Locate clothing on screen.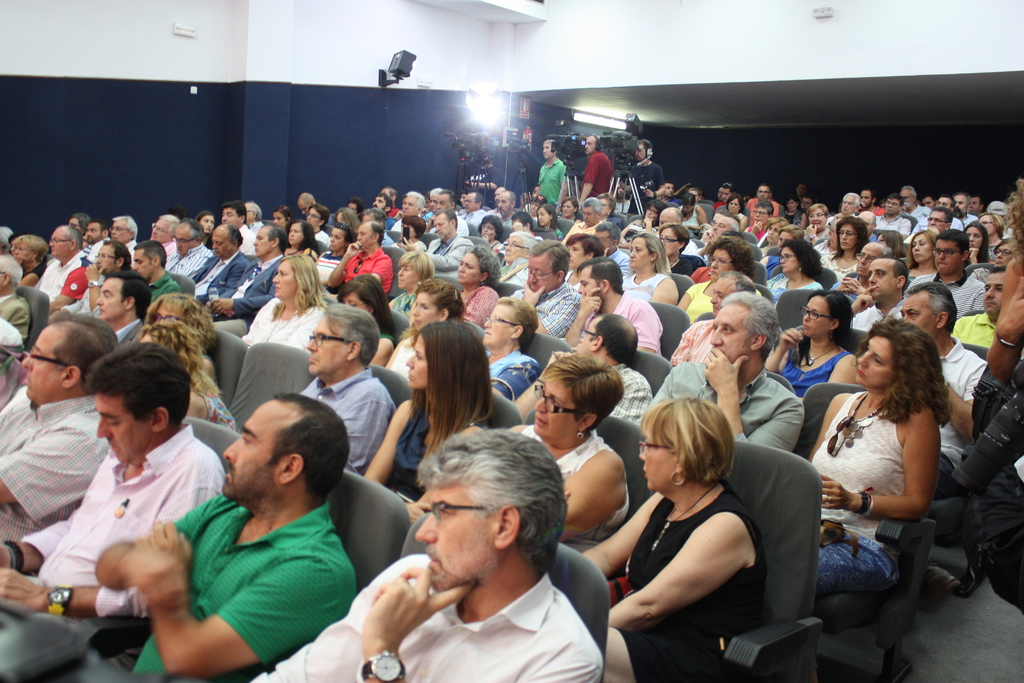
On screen at 948/314/996/352.
